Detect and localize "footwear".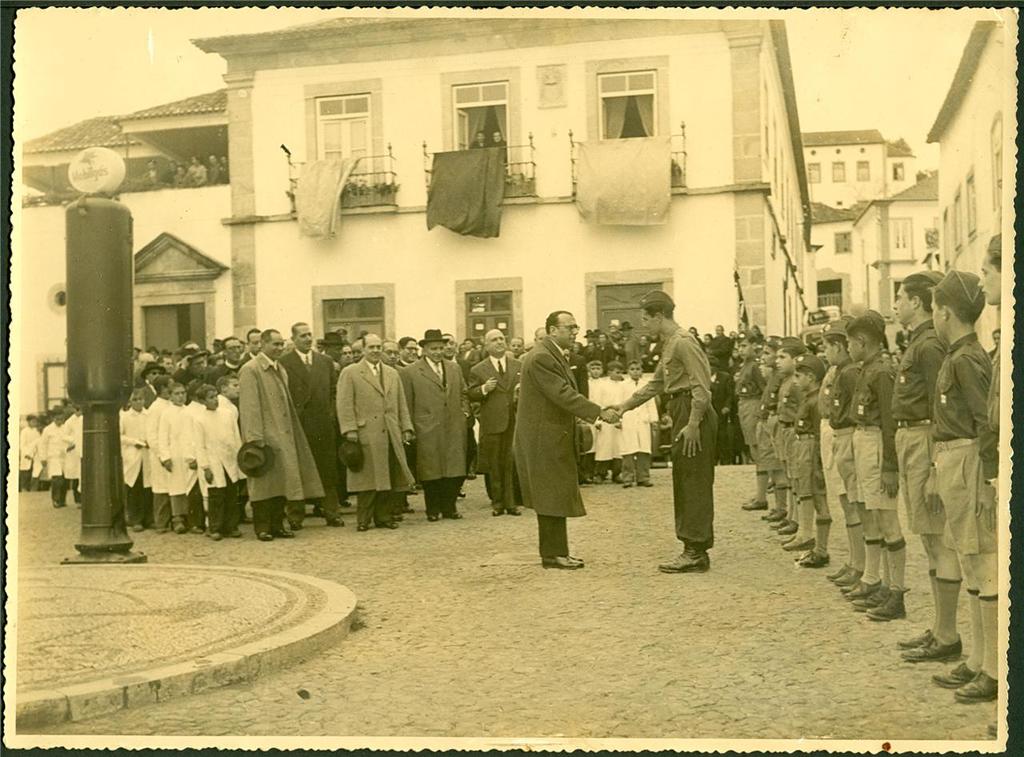
Localized at [666, 549, 698, 562].
